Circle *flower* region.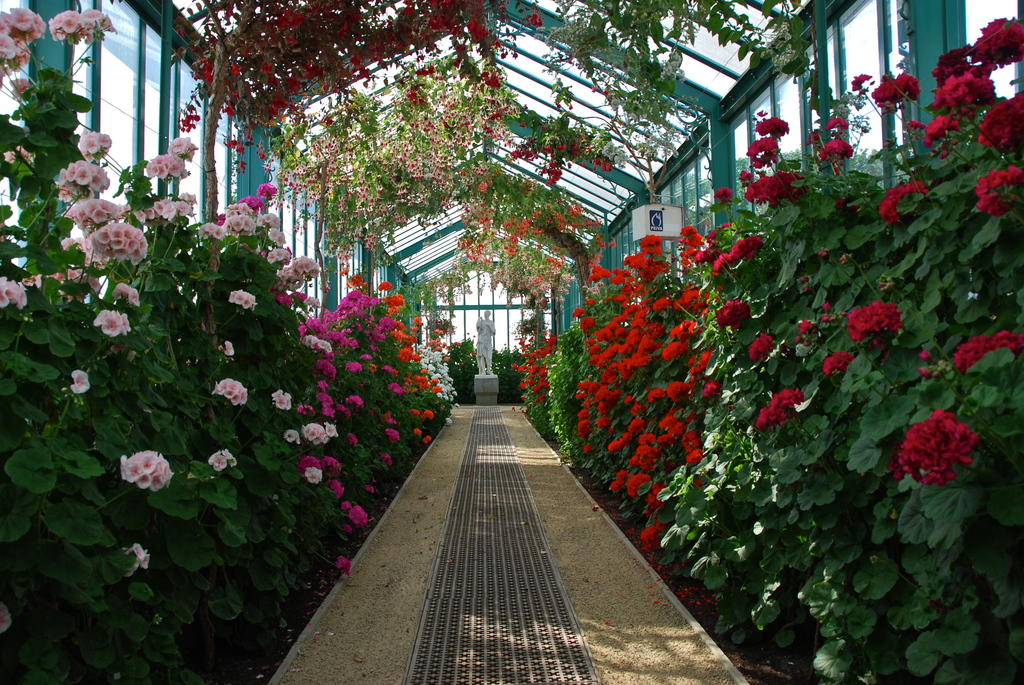
Region: (919, 349, 930, 362).
